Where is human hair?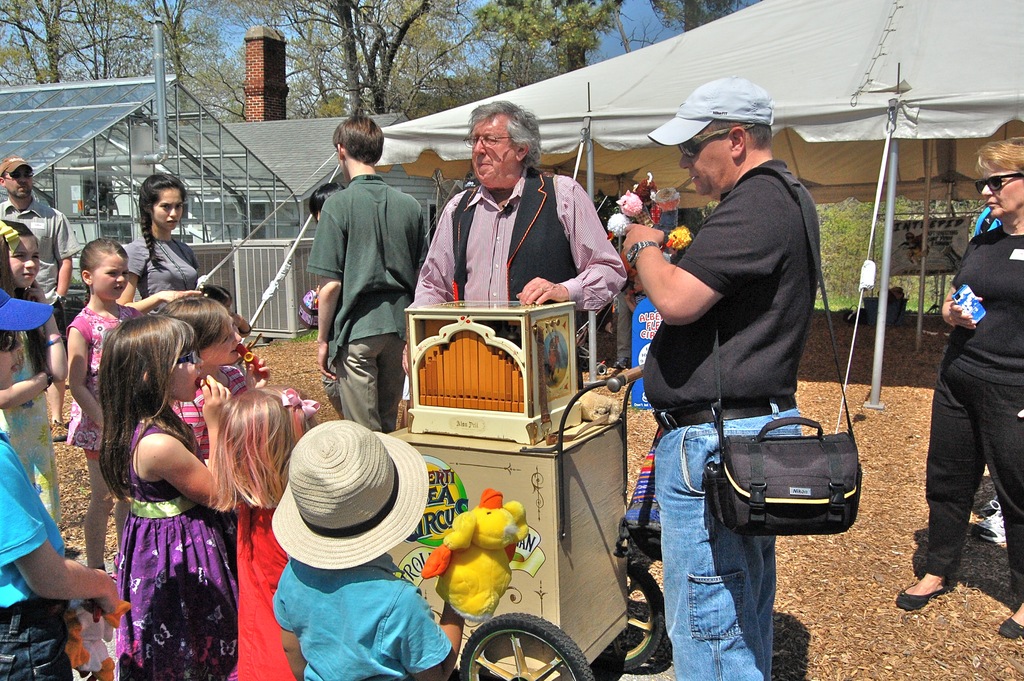
select_region(195, 392, 288, 535).
